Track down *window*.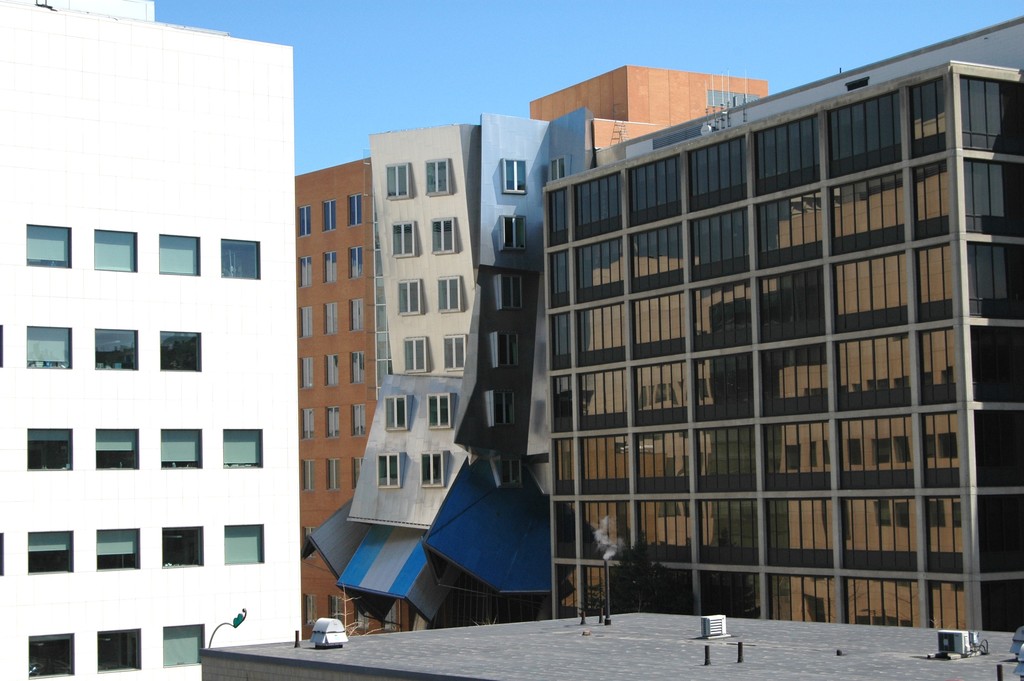
Tracked to select_region(157, 235, 198, 275).
